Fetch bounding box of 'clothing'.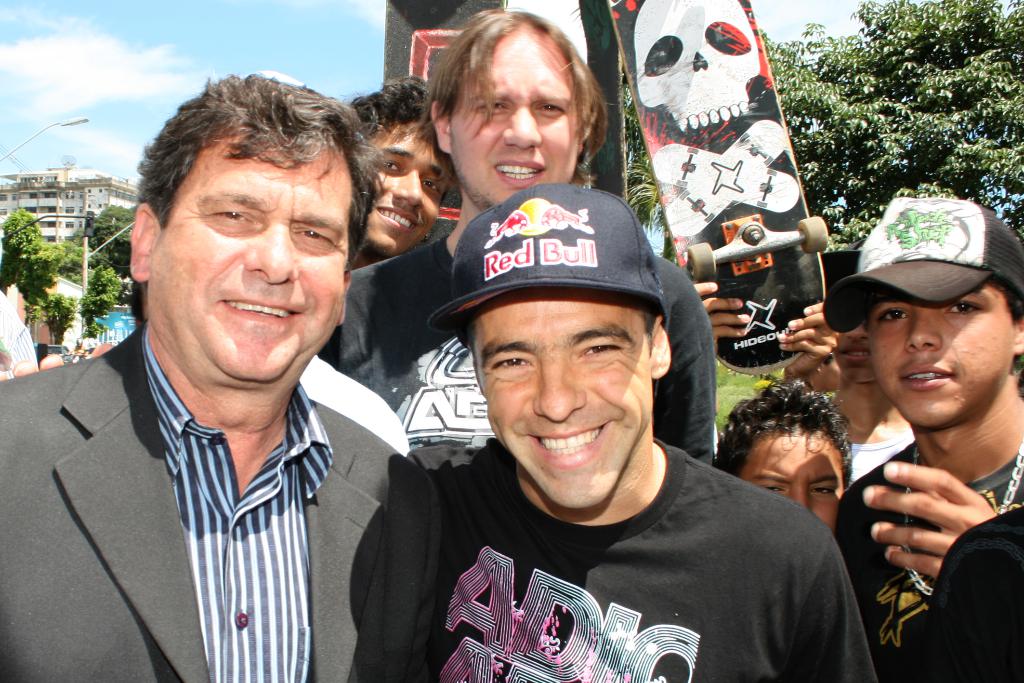
Bbox: l=296, t=350, r=417, b=457.
